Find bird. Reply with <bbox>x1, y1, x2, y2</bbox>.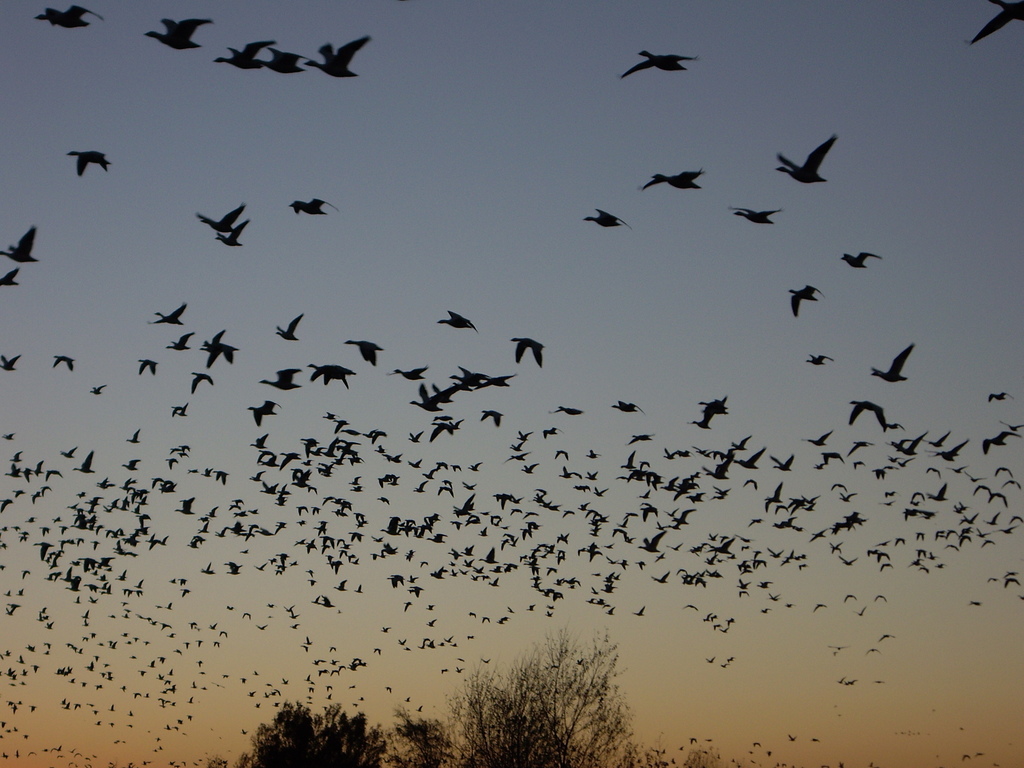
<bbox>504, 452, 530, 463</bbox>.
